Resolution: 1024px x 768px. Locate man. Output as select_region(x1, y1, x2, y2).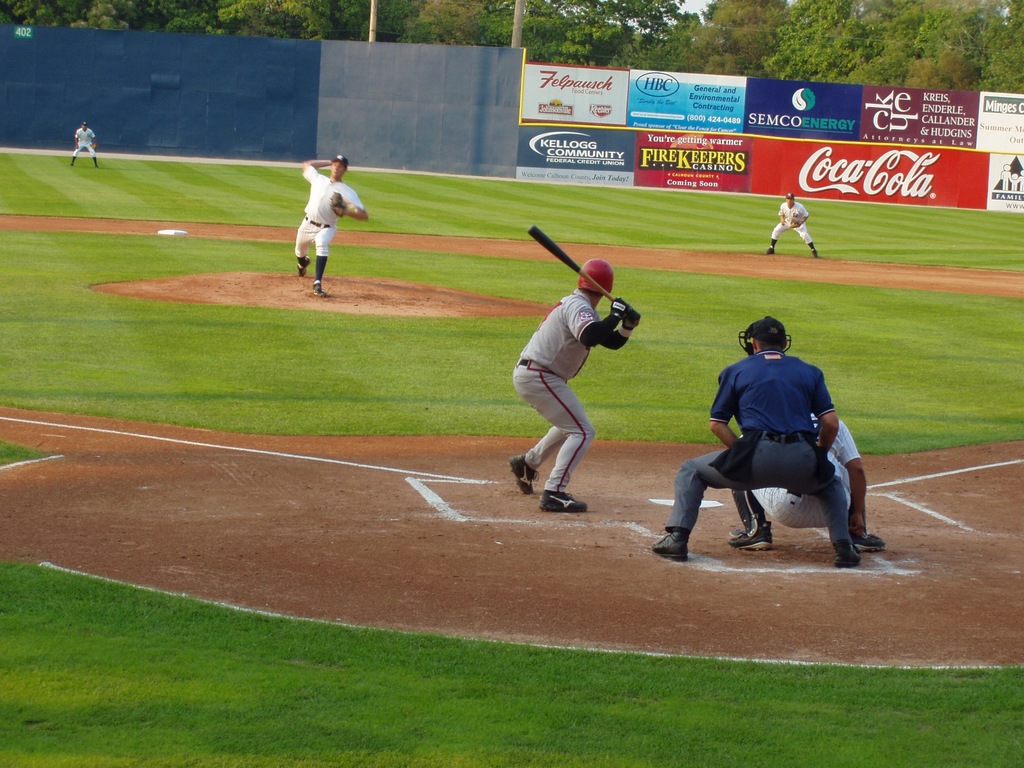
select_region(764, 188, 822, 265).
